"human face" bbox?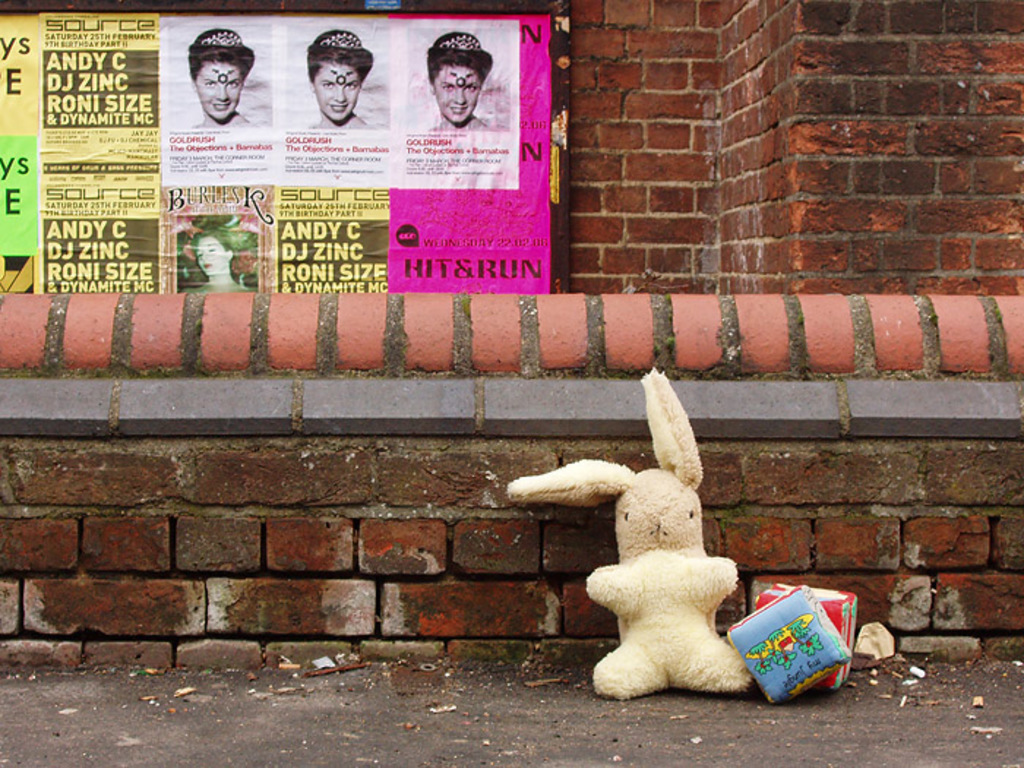
region(312, 57, 360, 124)
